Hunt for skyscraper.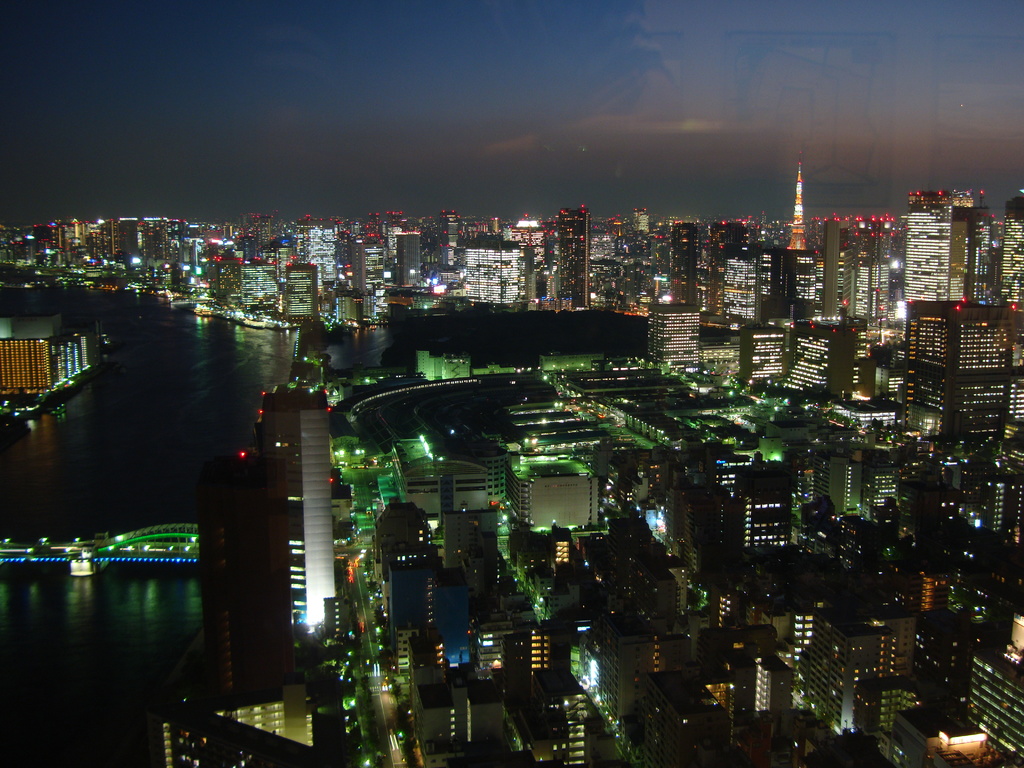
Hunted down at (x1=728, y1=488, x2=795, y2=556).
